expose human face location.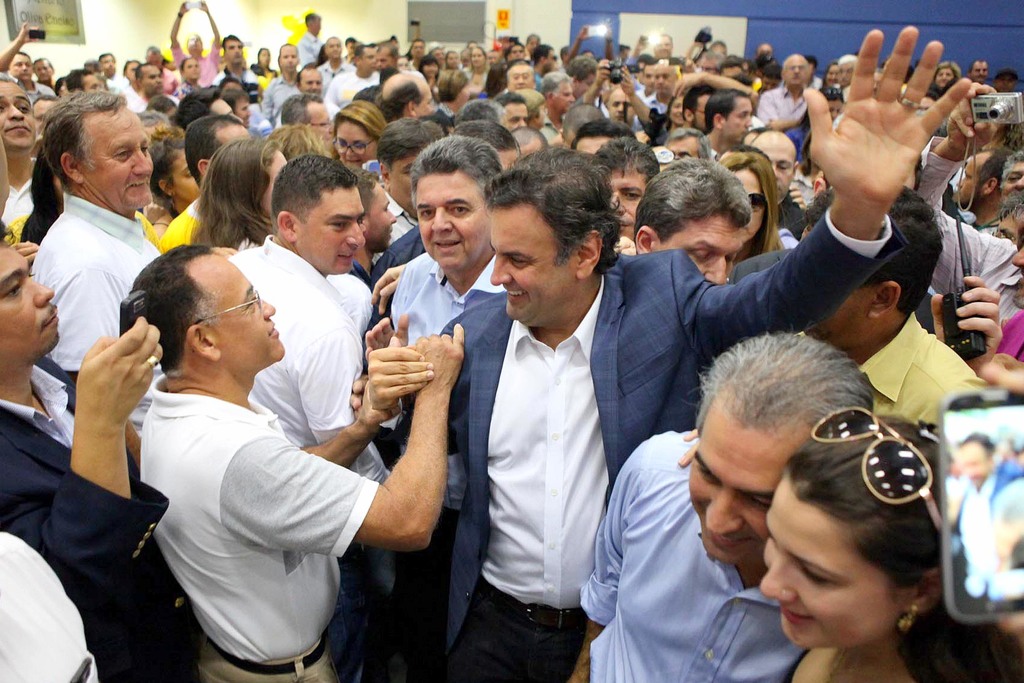
Exposed at {"left": 311, "top": 104, "right": 333, "bottom": 142}.
